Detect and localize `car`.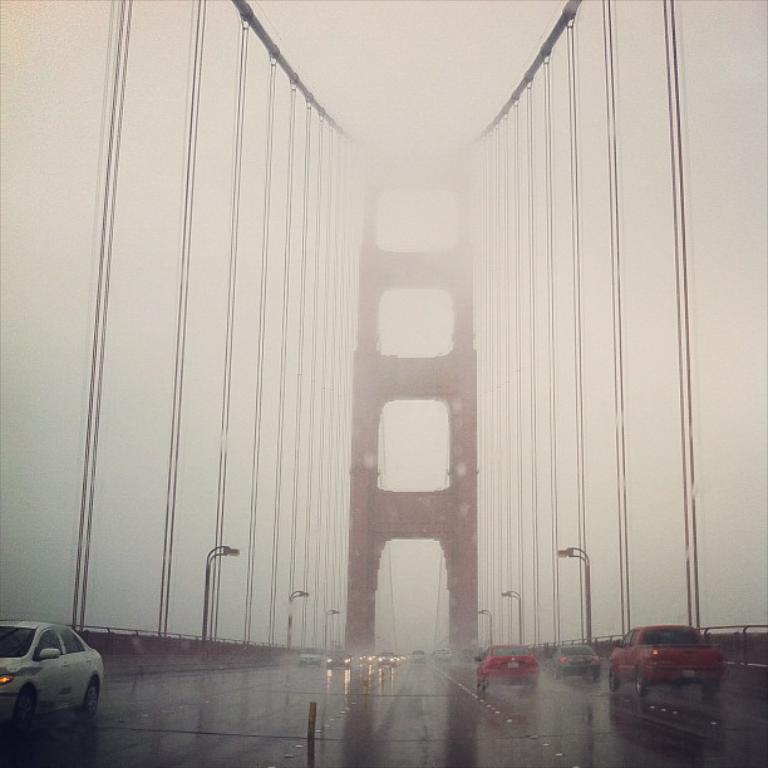
Localized at left=547, top=641, right=601, bottom=679.
